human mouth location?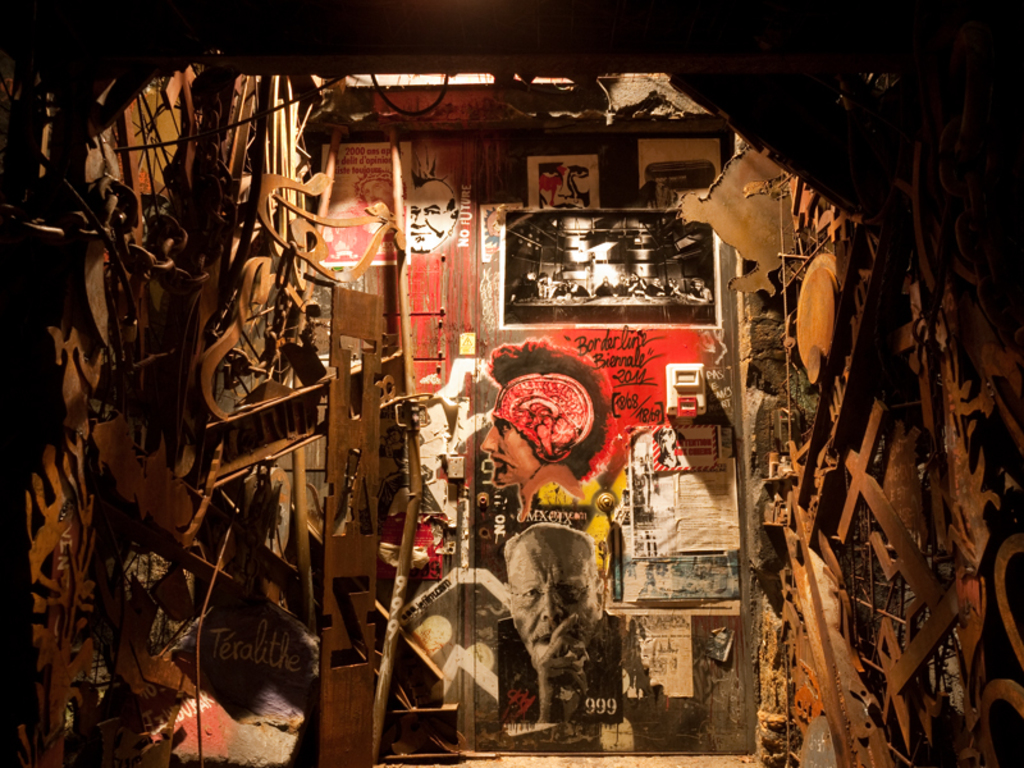
486:454:513:476
